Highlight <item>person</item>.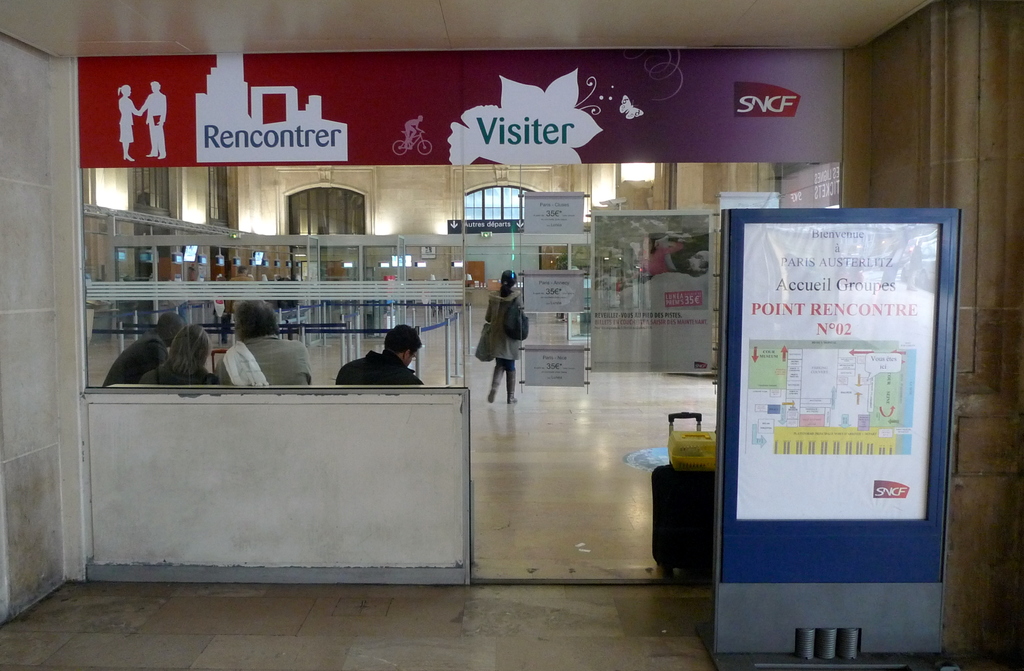
Highlighted region: select_region(117, 83, 143, 159).
